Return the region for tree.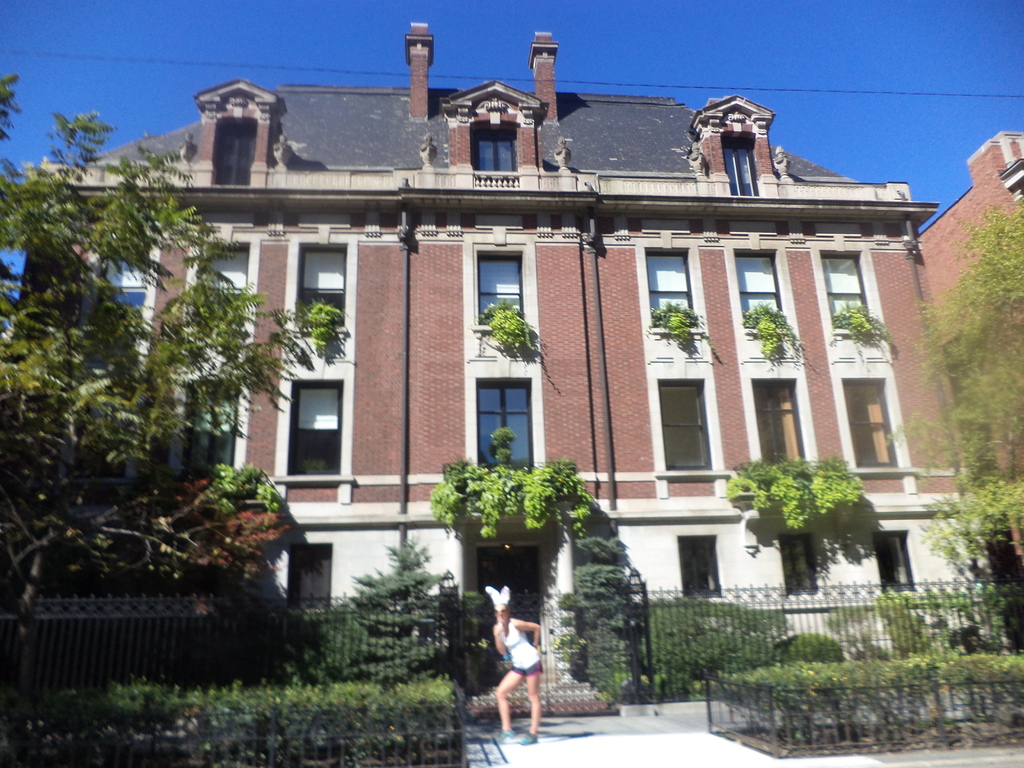
[x1=6, y1=194, x2=296, y2=608].
